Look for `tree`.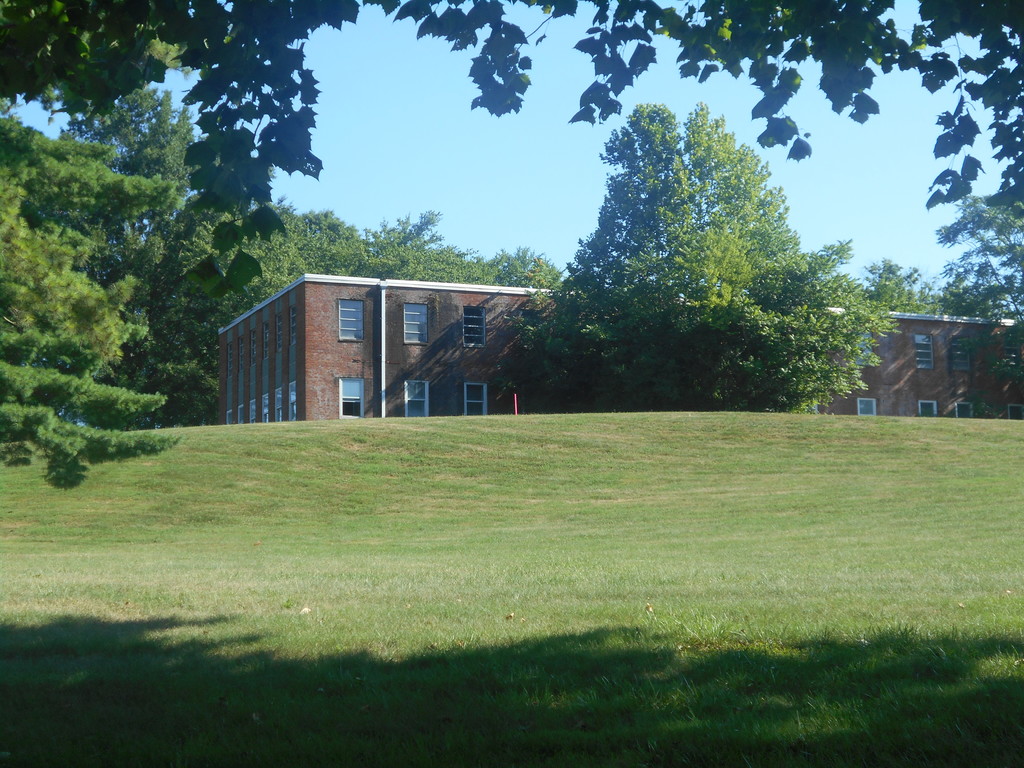
Found: bbox=(0, 0, 1023, 214).
